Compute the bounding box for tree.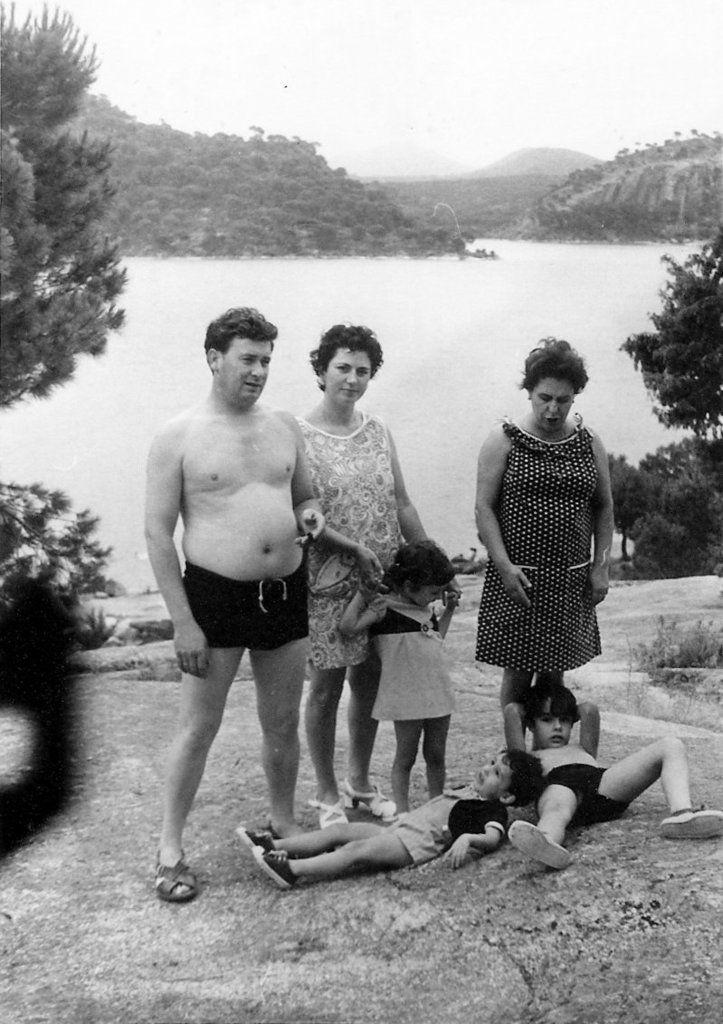
[left=5, top=26, right=138, bottom=433].
